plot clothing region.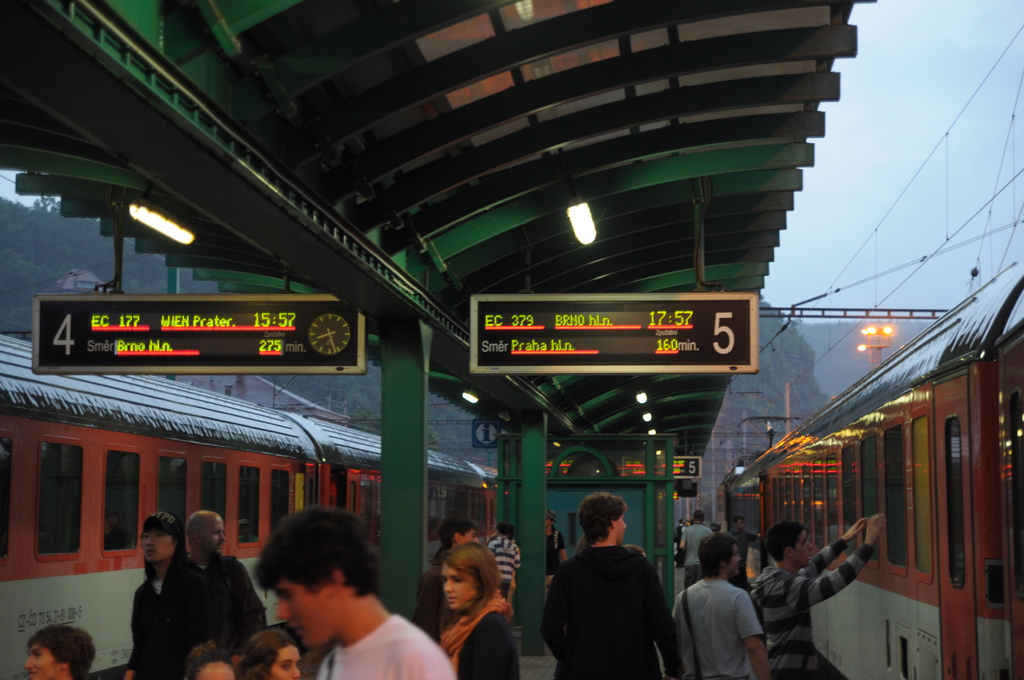
Plotted at left=683, top=522, right=713, bottom=587.
